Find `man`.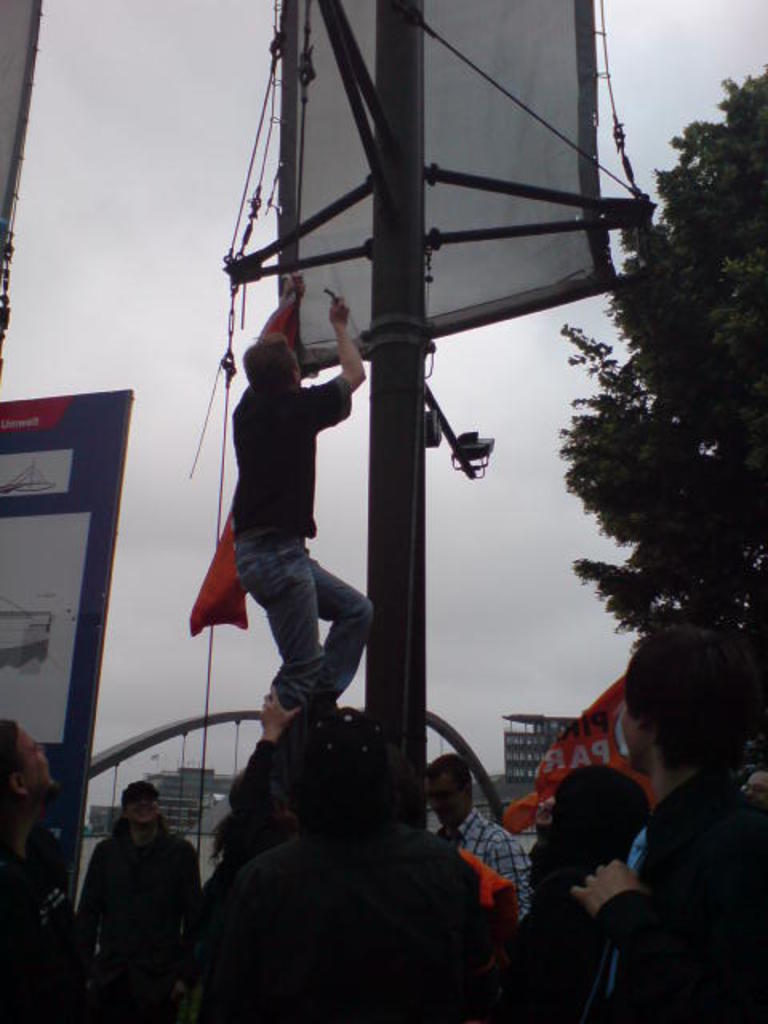
[176,282,389,771].
